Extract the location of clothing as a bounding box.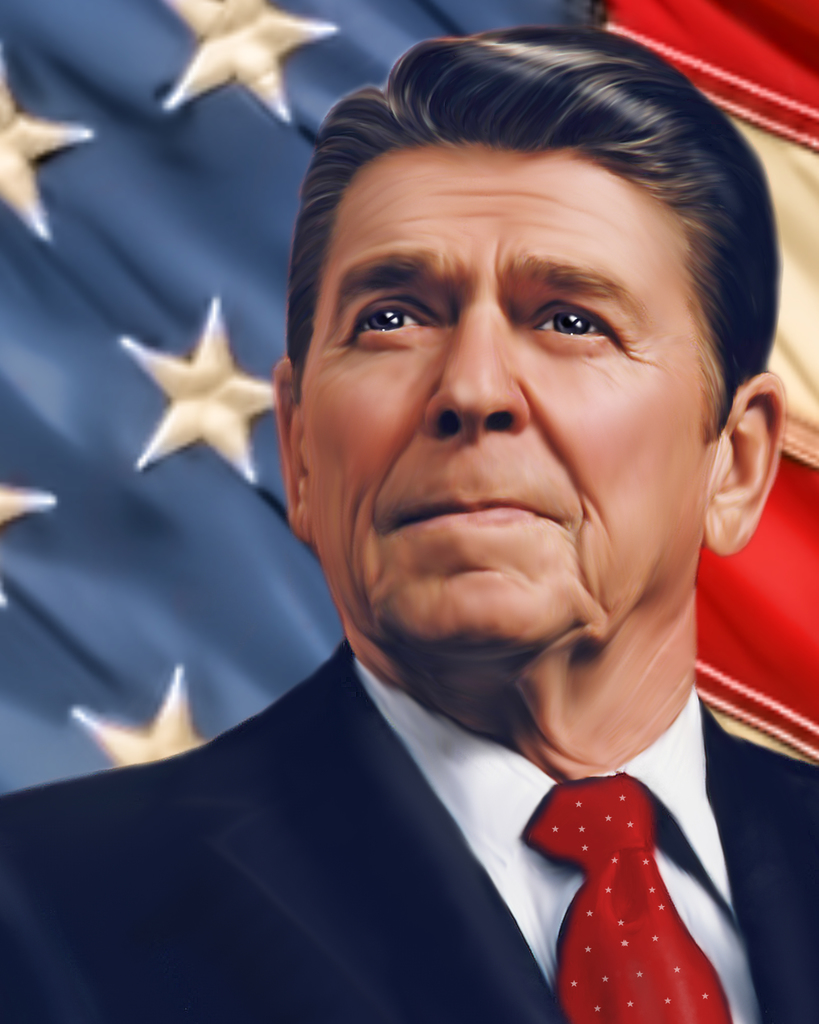
56, 578, 699, 1021.
